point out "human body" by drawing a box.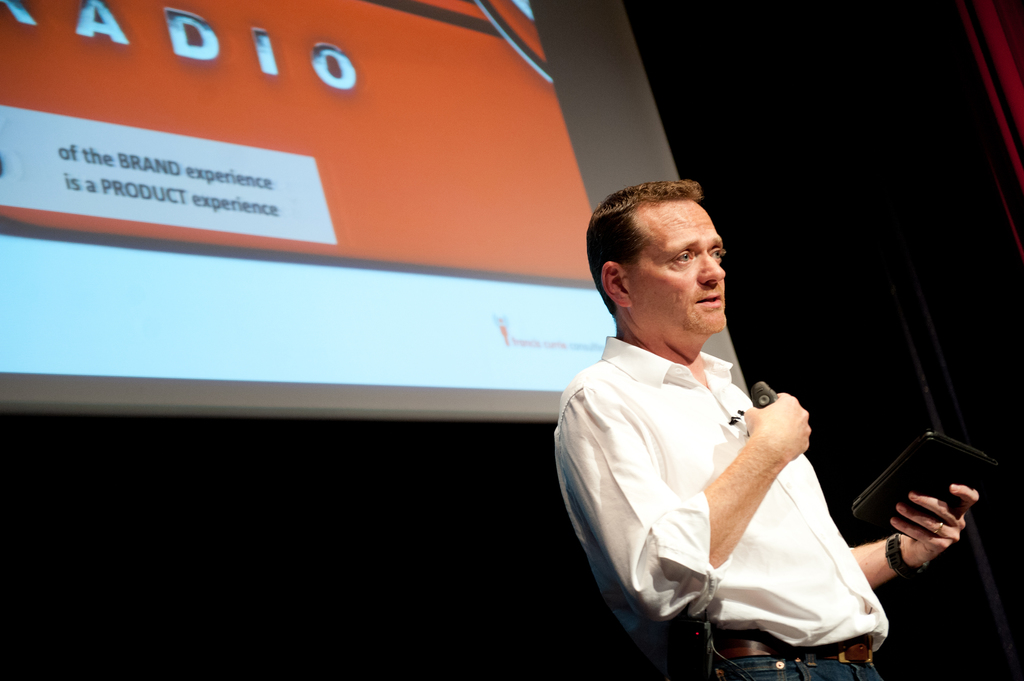
x1=574 y1=216 x2=890 y2=680.
